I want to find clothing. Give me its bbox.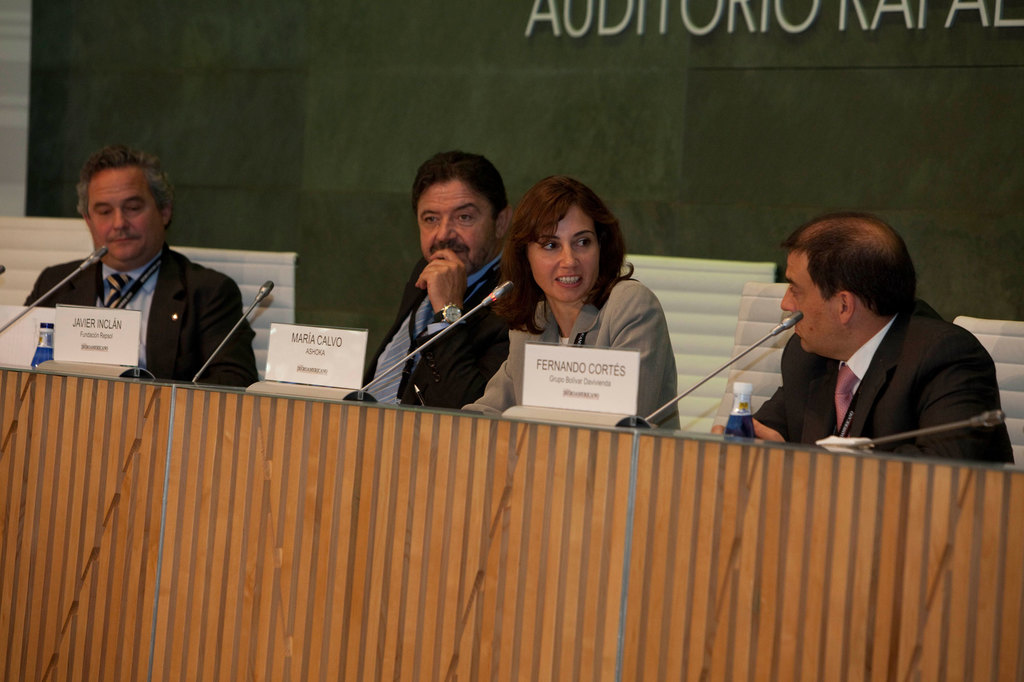
pyautogui.locateOnScreen(459, 274, 682, 431).
